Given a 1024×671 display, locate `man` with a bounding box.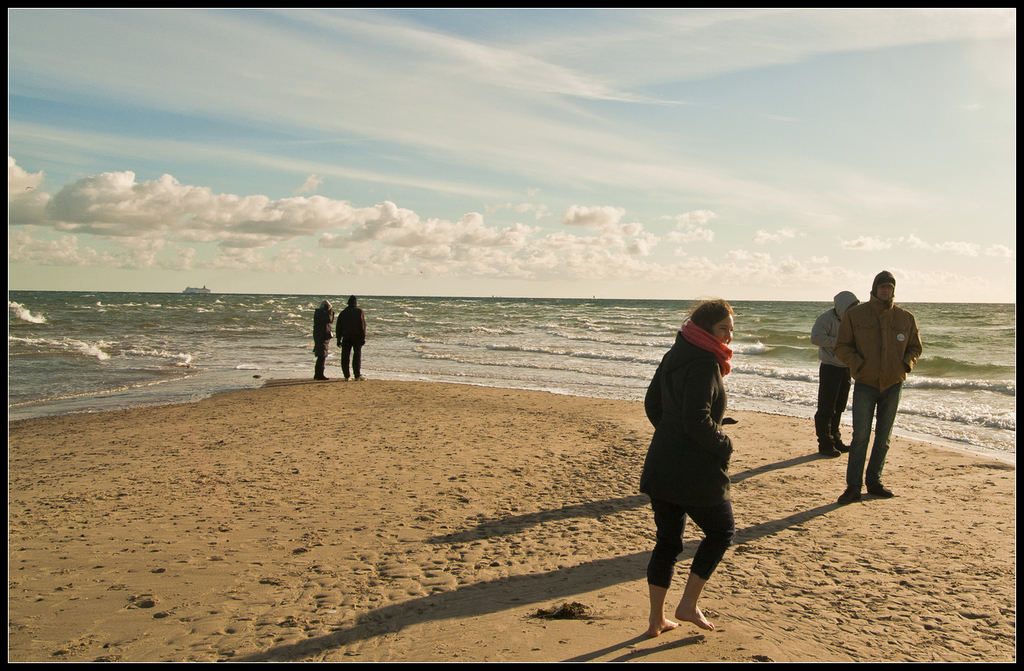
Located: box(831, 275, 923, 503).
